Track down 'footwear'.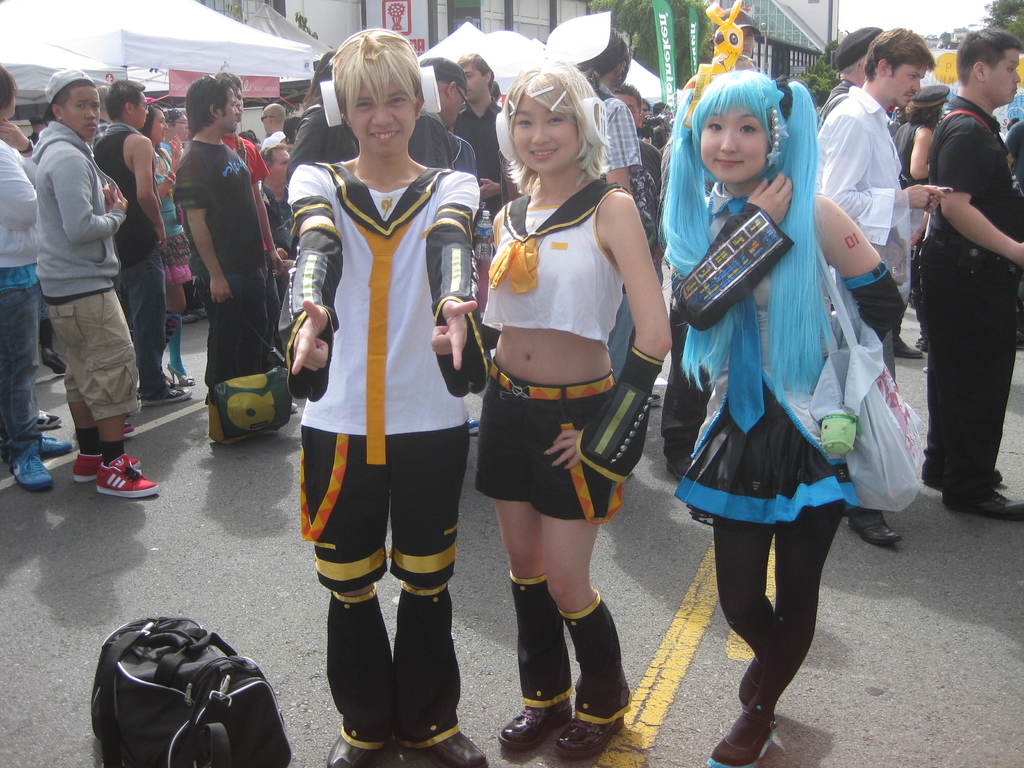
Tracked to (left=36, top=409, right=60, bottom=429).
